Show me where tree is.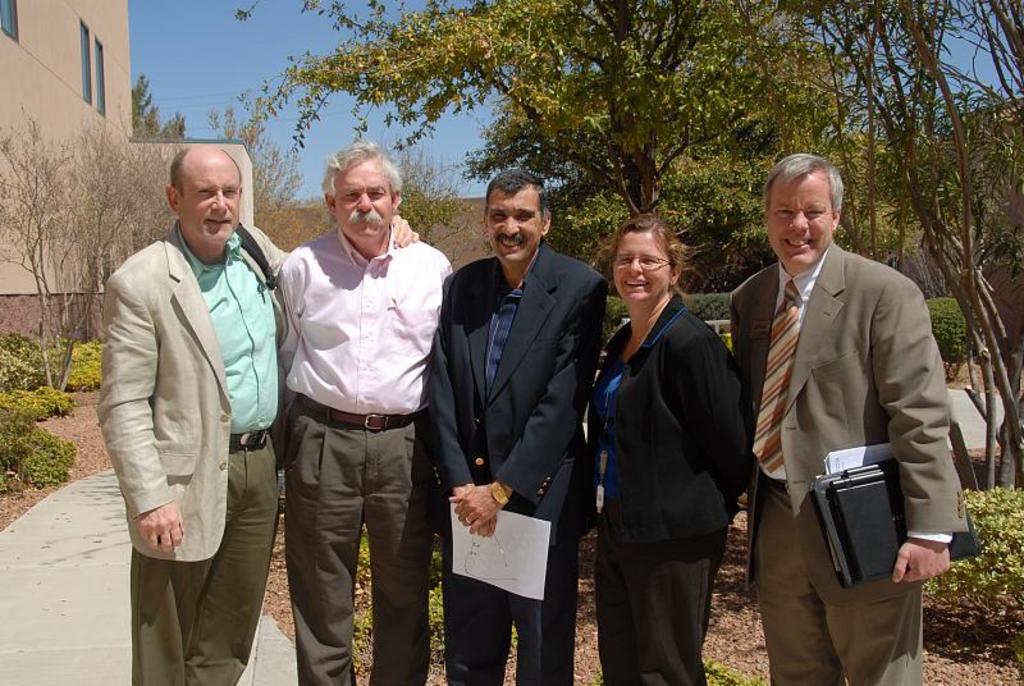
tree is at box=[56, 123, 175, 379].
